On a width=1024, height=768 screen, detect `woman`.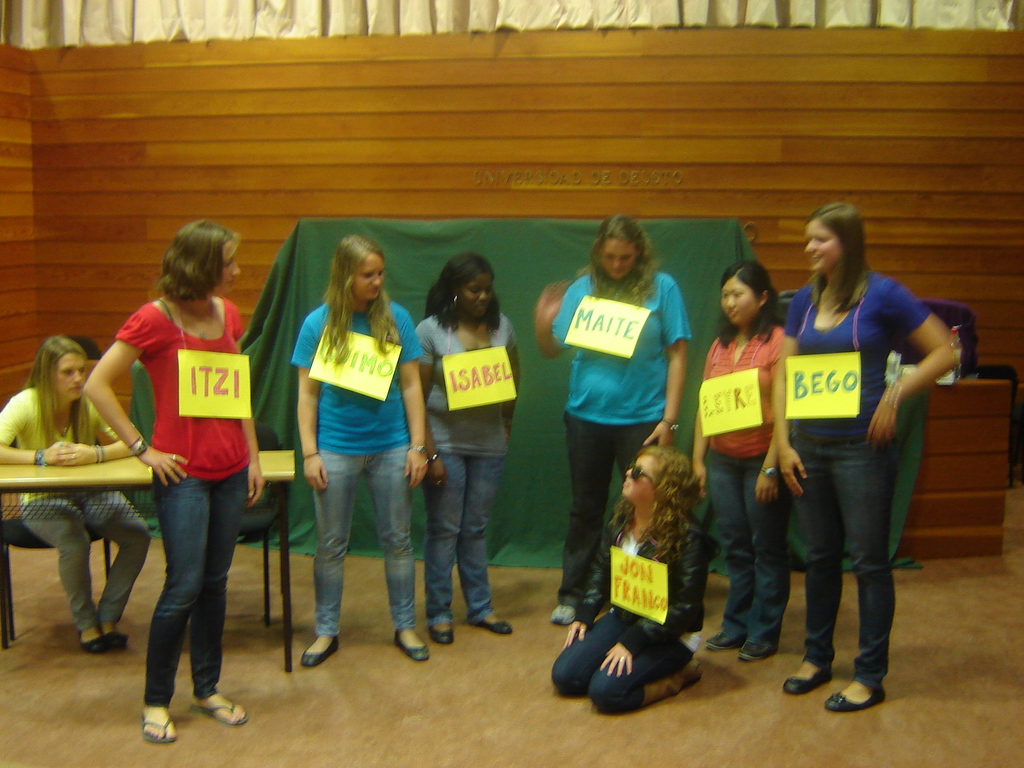
bbox=(773, 201, 956, 713).
